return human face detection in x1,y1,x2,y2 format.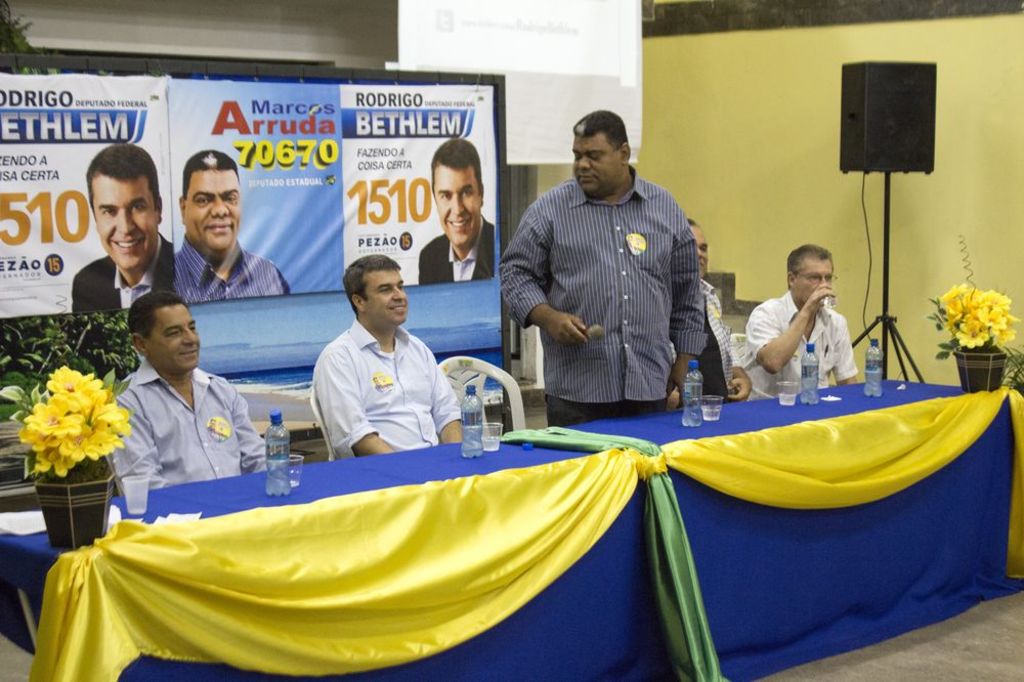
577,129,621,197.
